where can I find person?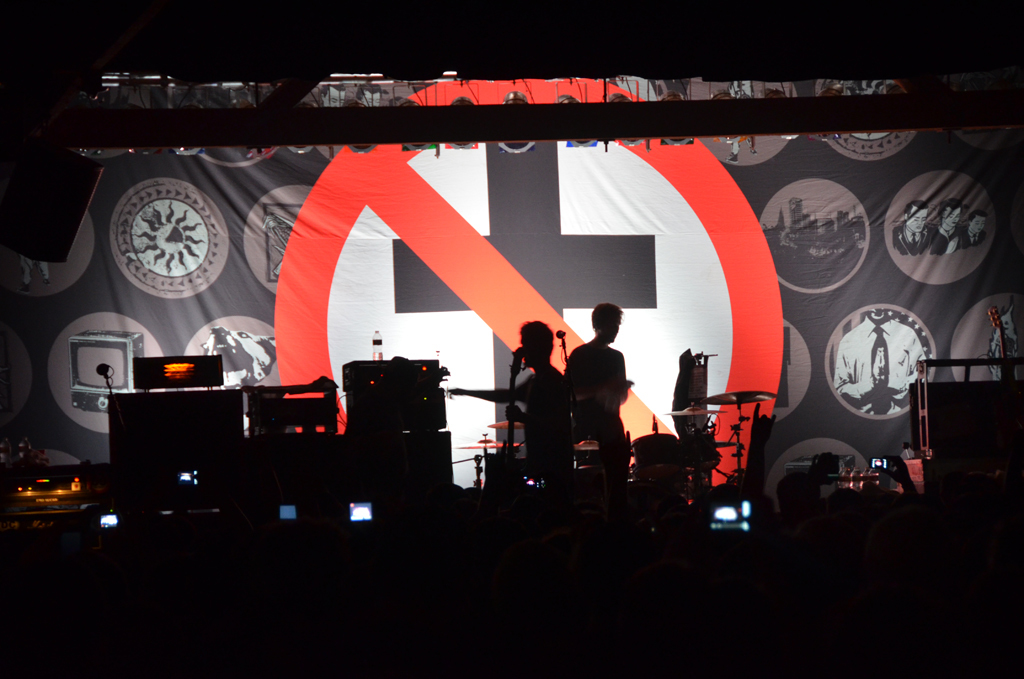
You can find it at pyautogui.locateOnScreen(895, 201, 940, 257).
